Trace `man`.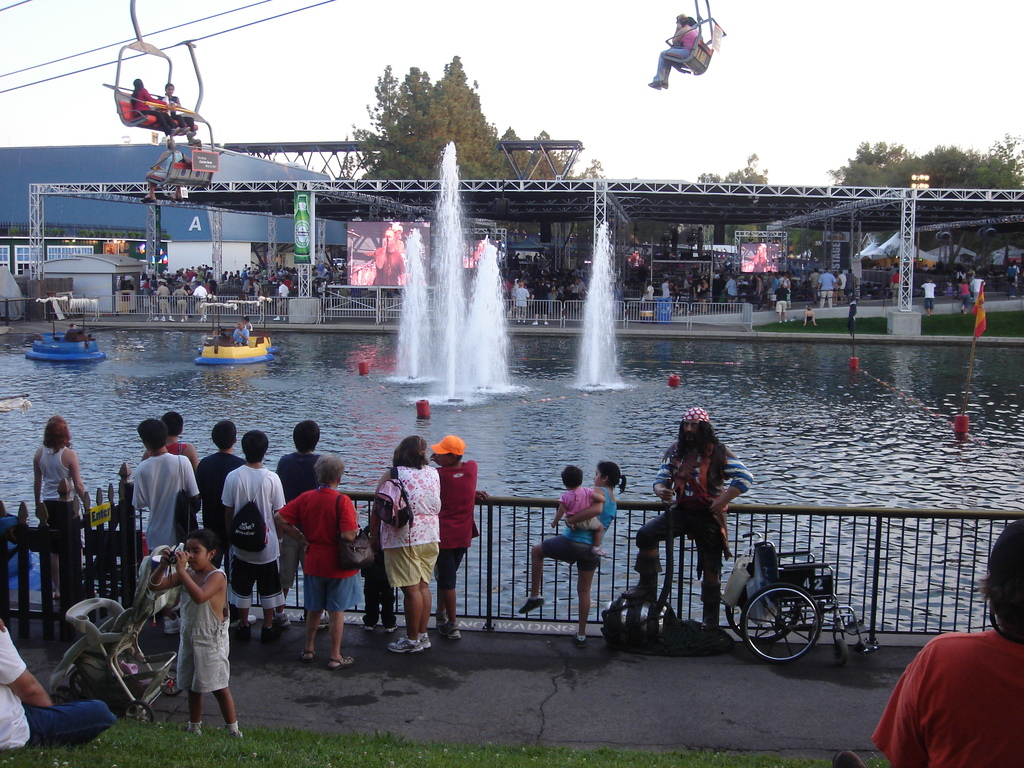
Traced to bbox(1011, 263, 1020, 288).
